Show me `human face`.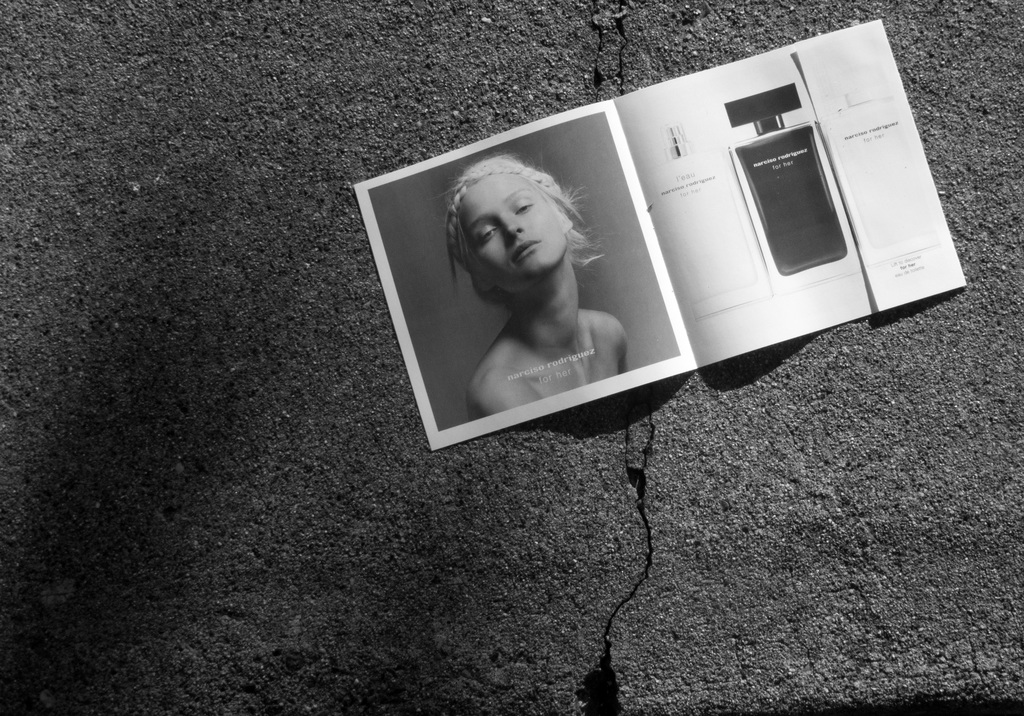
`human face` is here: 462,163,585,281.
